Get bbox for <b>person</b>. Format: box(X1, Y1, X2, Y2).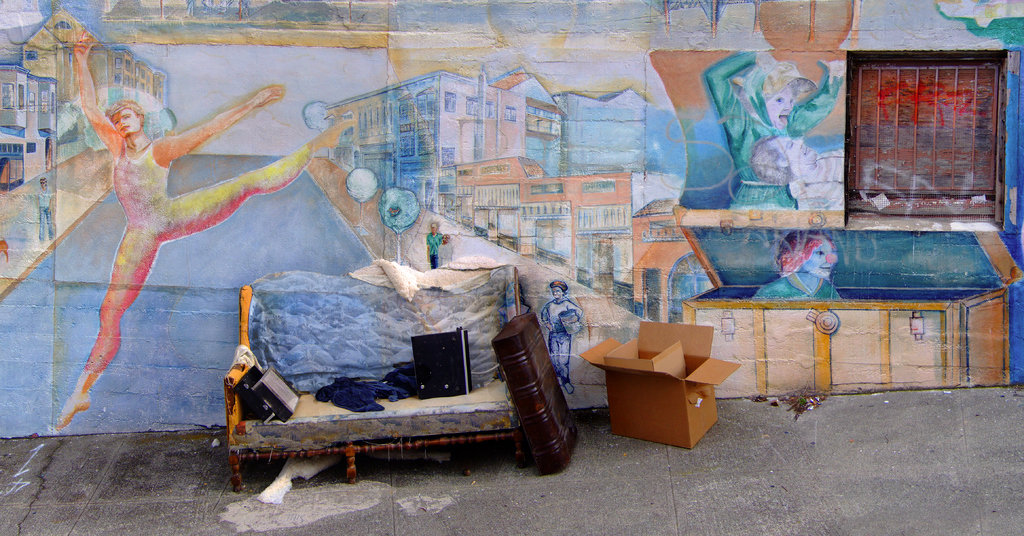
box(54, 31, 356, 427).
